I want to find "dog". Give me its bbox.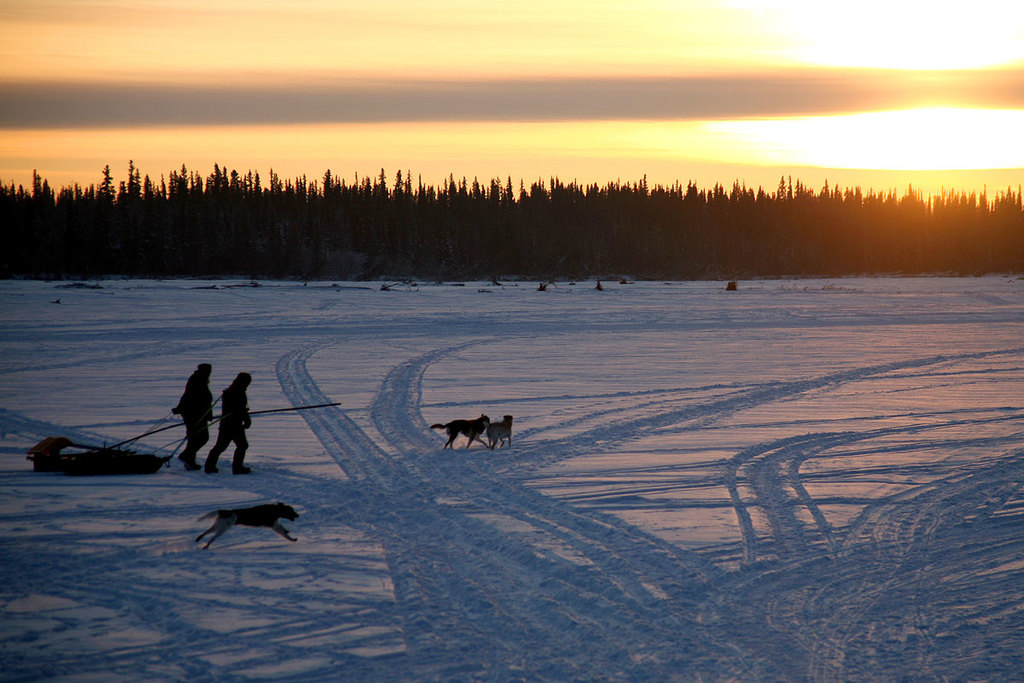
locate(486, 415, 518, 451).
